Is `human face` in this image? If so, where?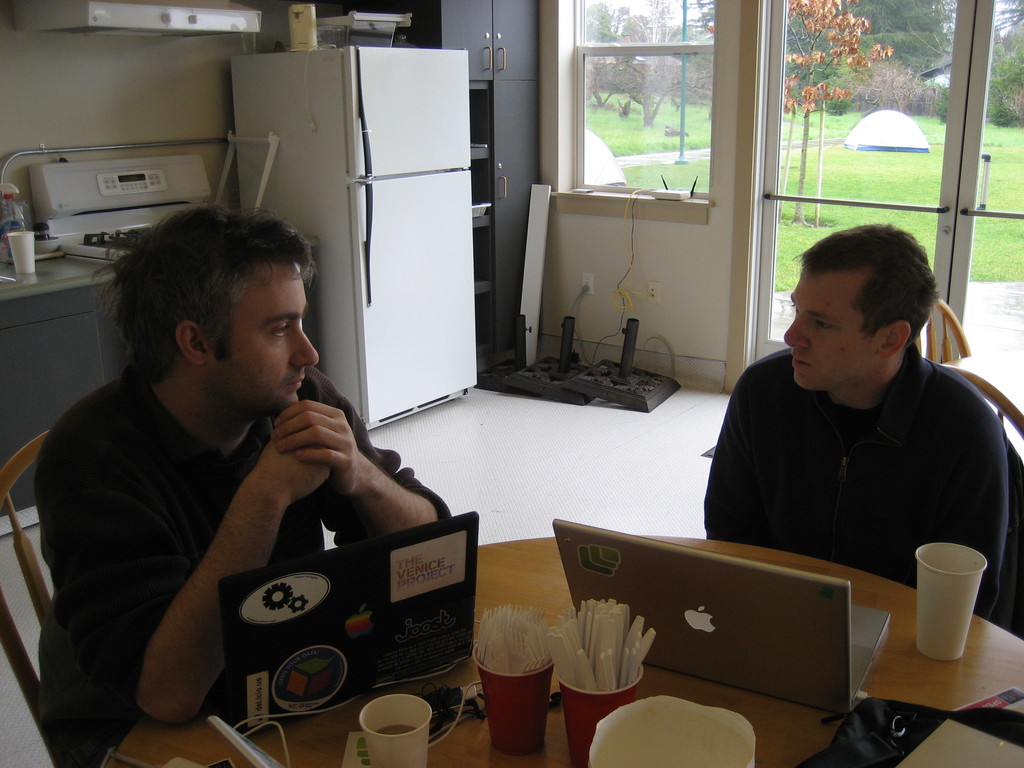
Yes, at select_region(214, 262, 323, 412).
